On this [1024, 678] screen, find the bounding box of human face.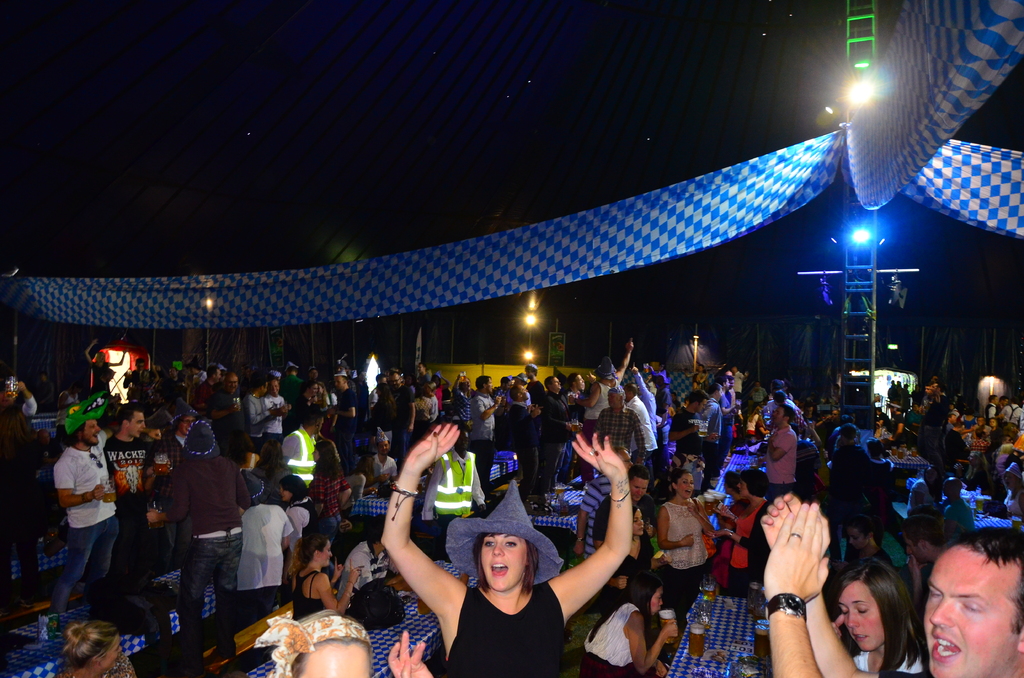
Bounding box: detection(1003, 472, 1014, 489).
